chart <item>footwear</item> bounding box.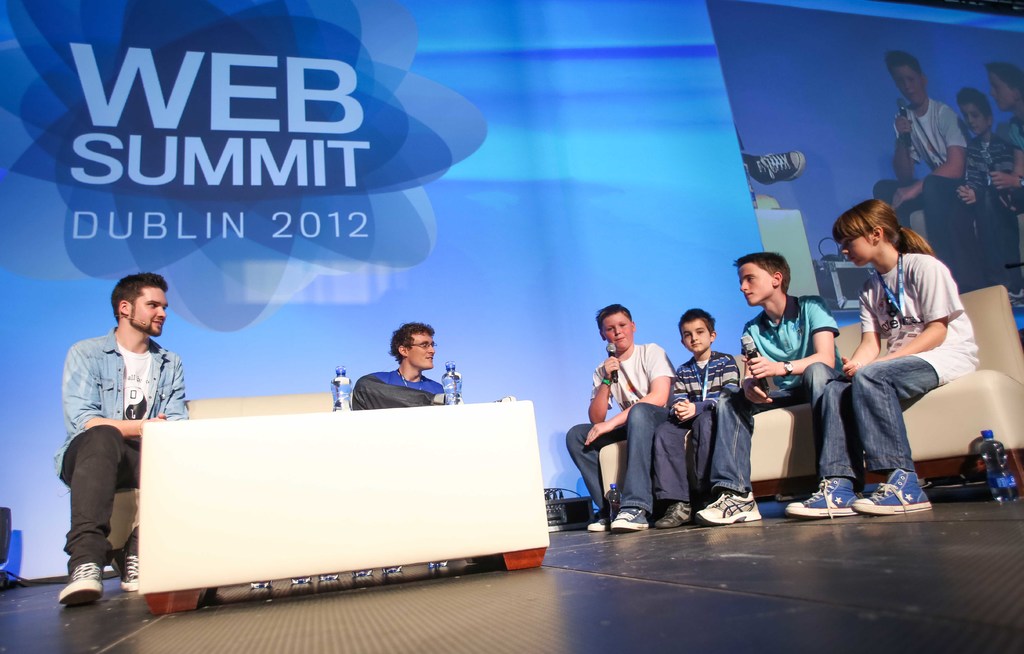
Charted: <box>849,463,929,515</box>.
